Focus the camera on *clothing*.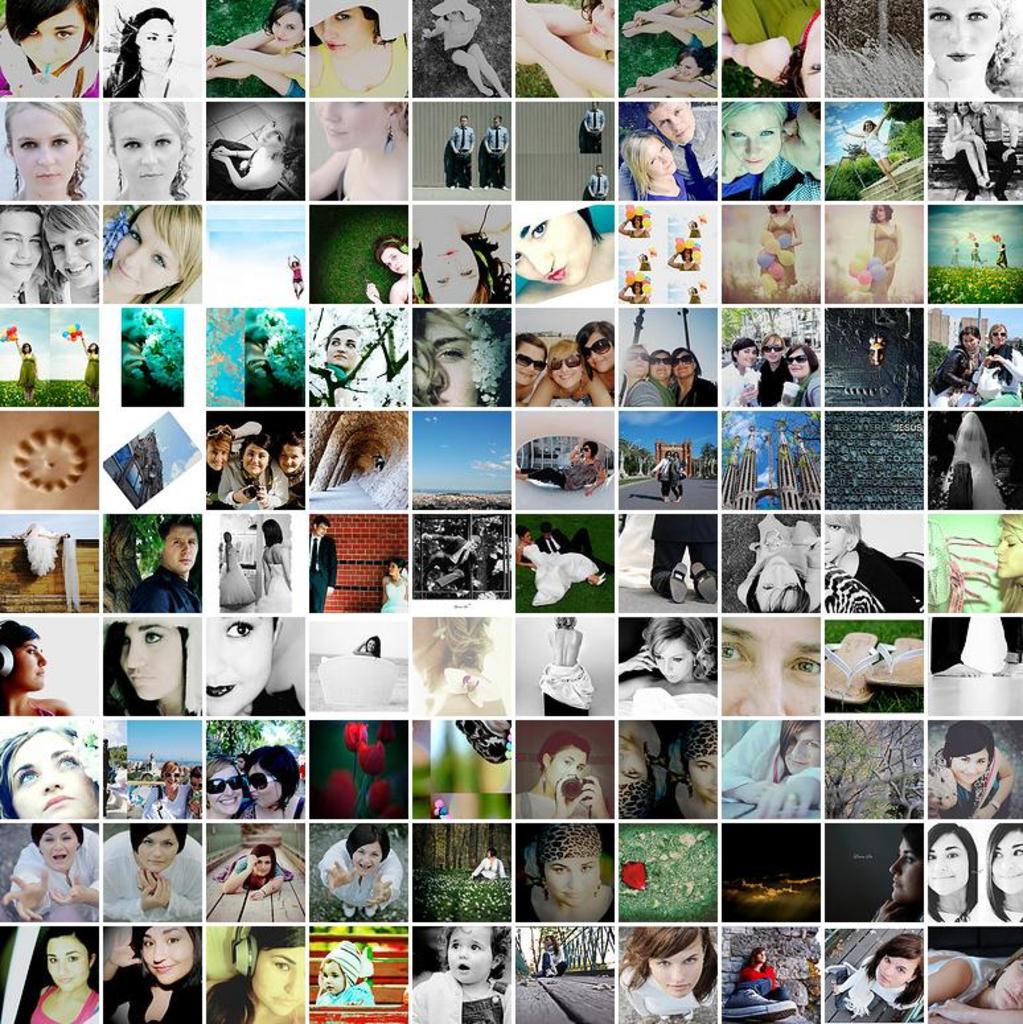
Focus region: detection(583, 107, 607, 148).
